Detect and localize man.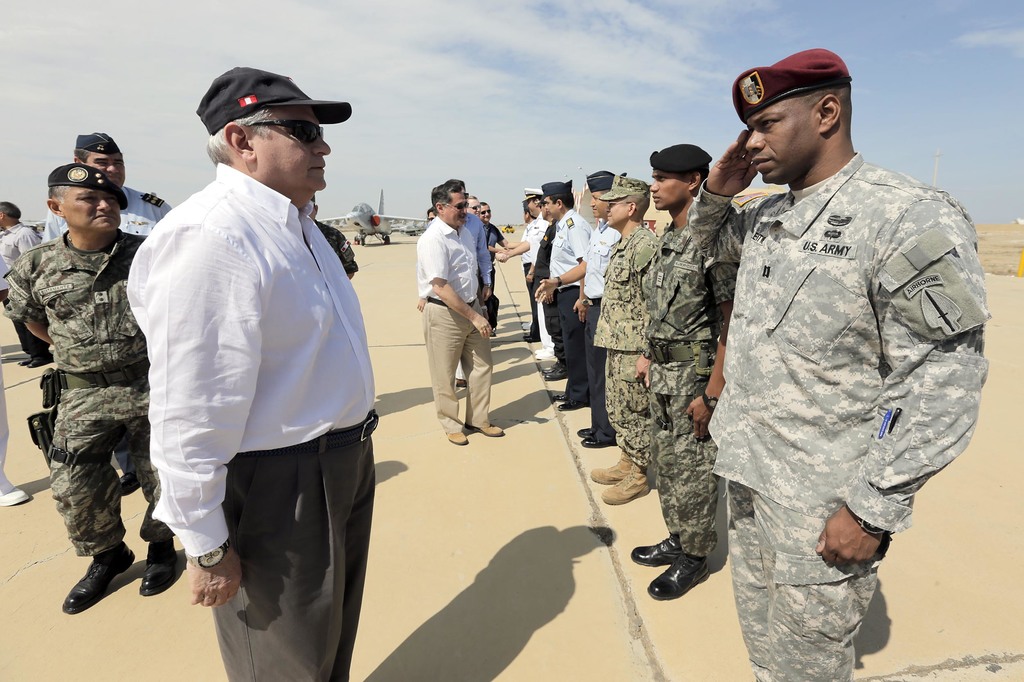
Localized at box=[0, 200, 56, 372].
